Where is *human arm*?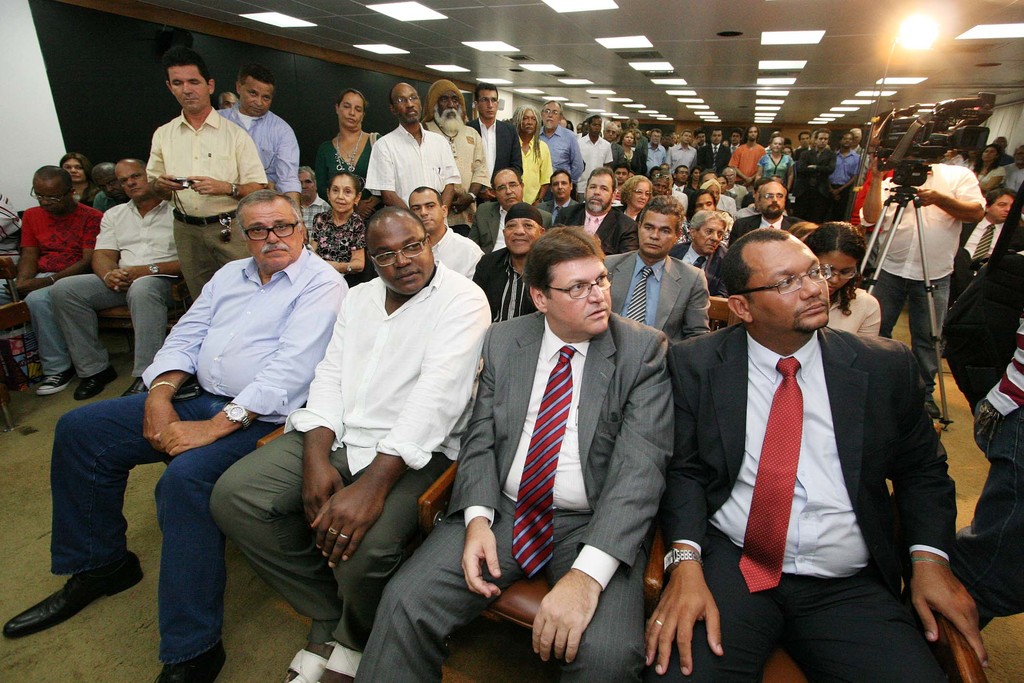
x1=637 y1=346 x2=728 y2=676.
